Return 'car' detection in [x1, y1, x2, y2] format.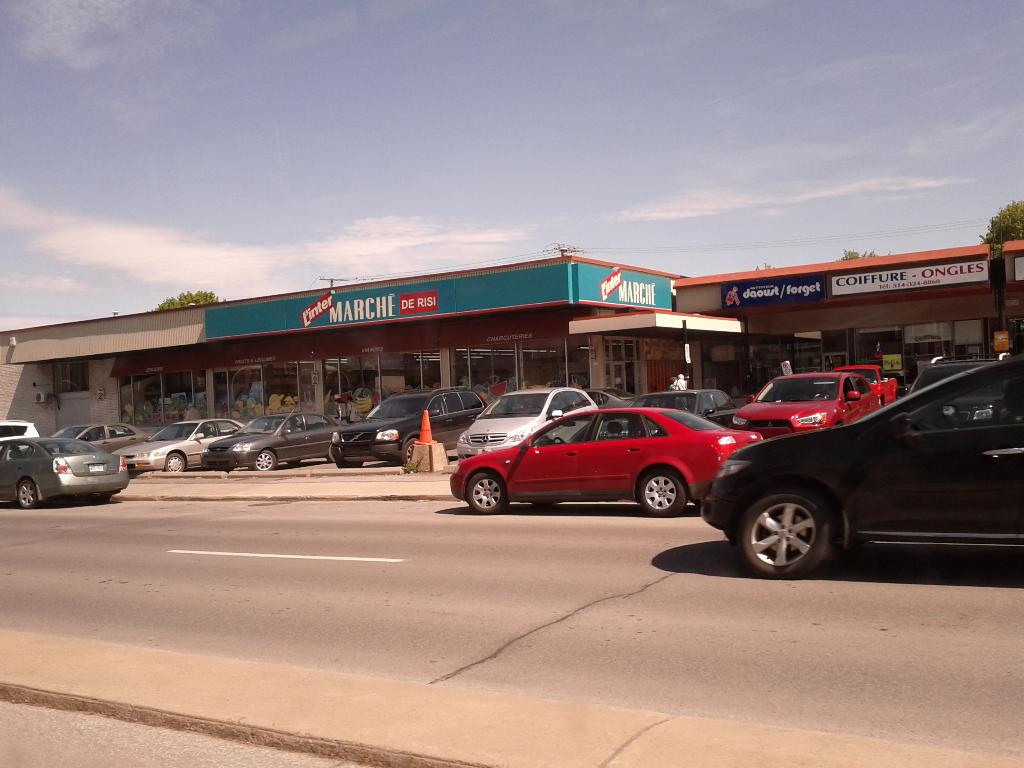
[335, 387, 490, 467].
